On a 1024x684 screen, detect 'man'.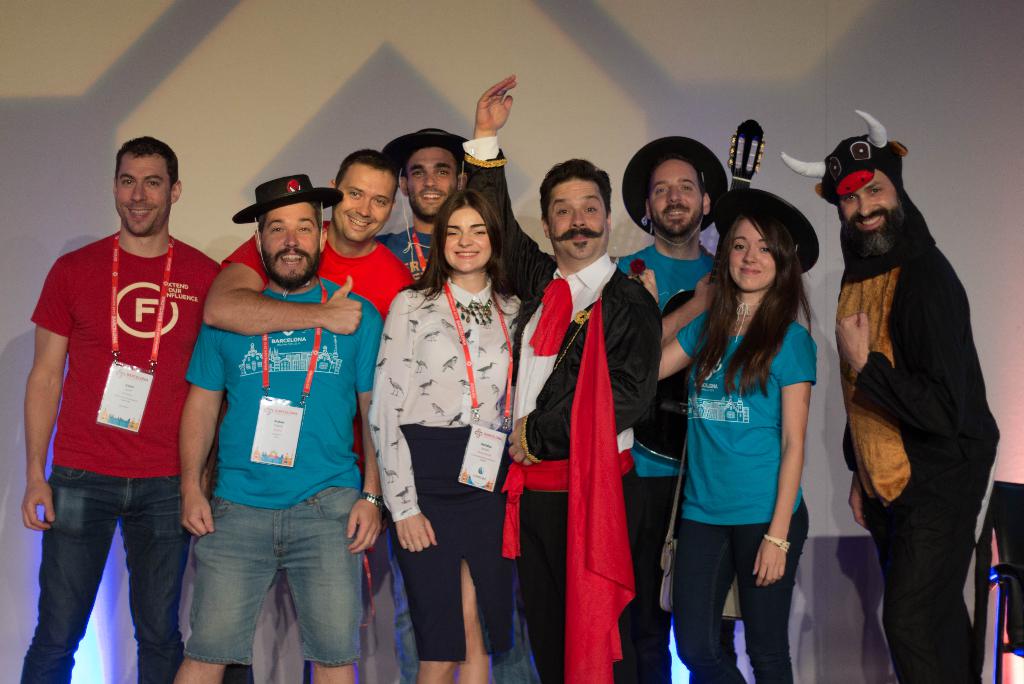
465/72/662/682.
